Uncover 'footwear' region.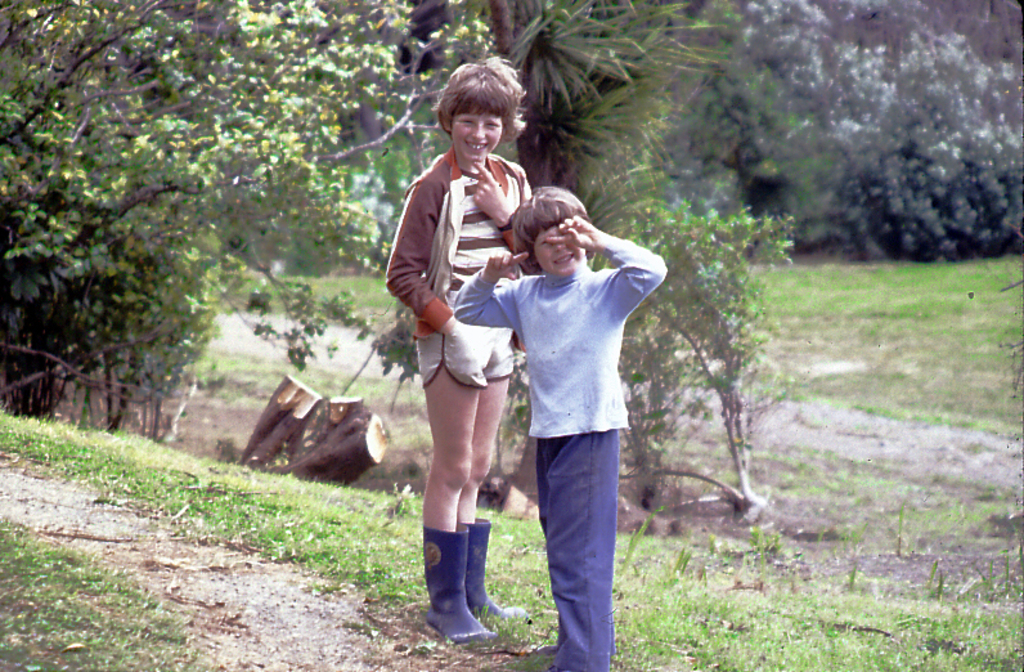
Uncovered: box(464, 519, 533, 635).
